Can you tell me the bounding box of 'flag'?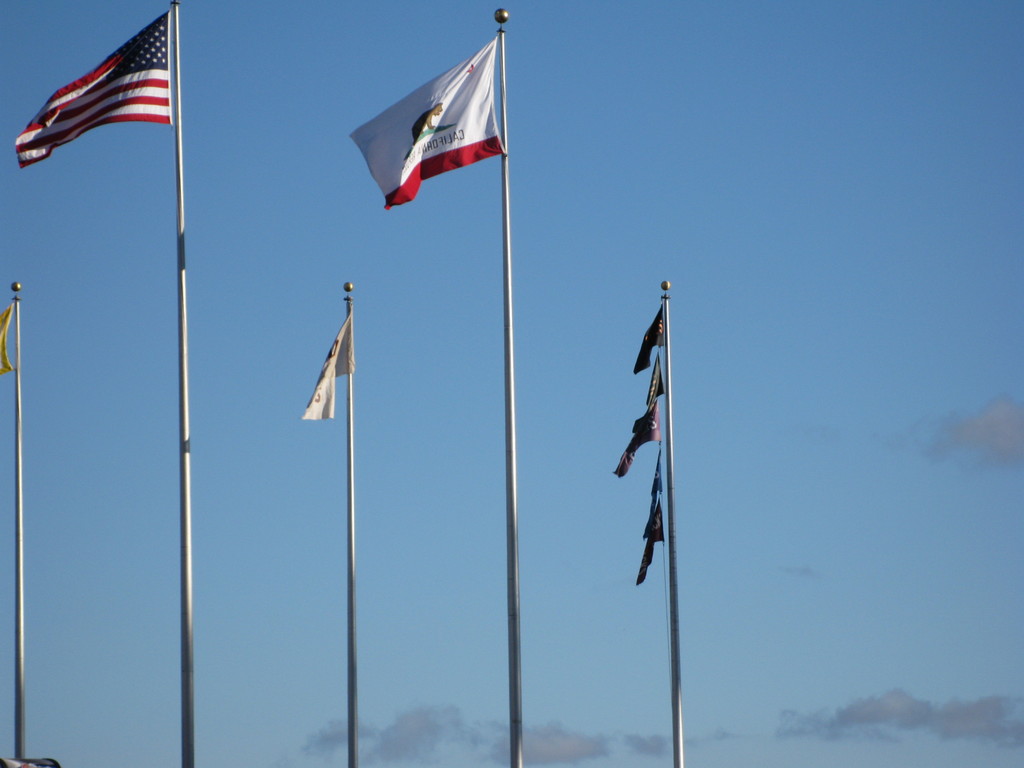
bbox=[643, 346, 668, 410].
